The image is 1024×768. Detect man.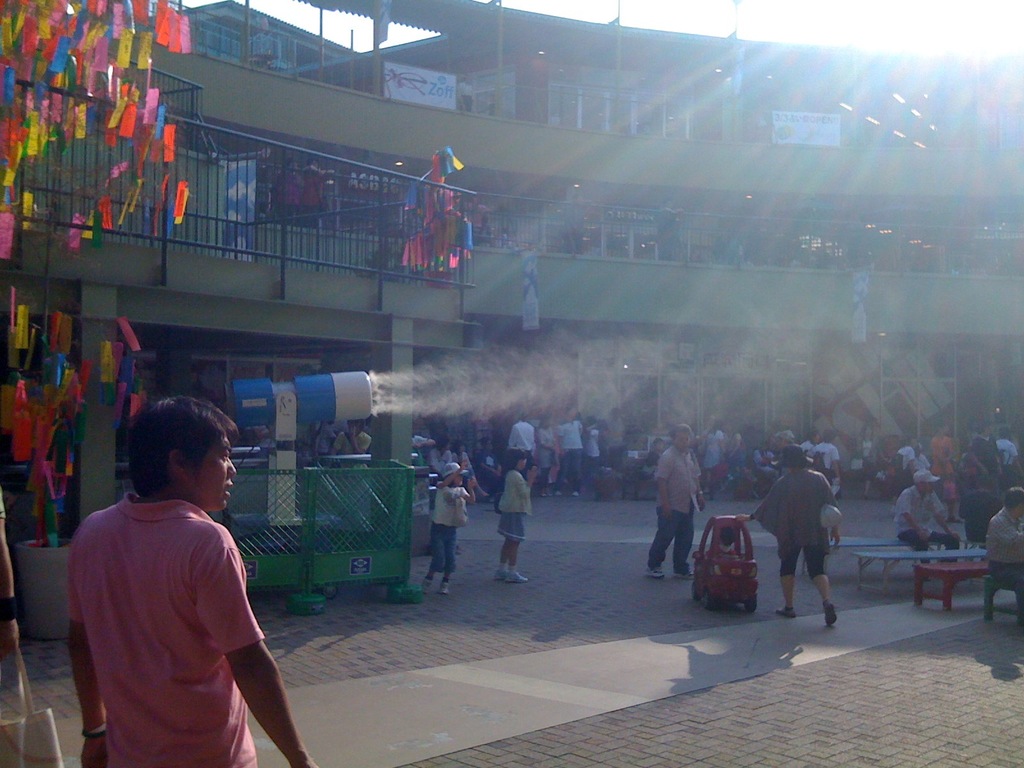
Detection: <region>980, 479, 1023, 632</region>.
